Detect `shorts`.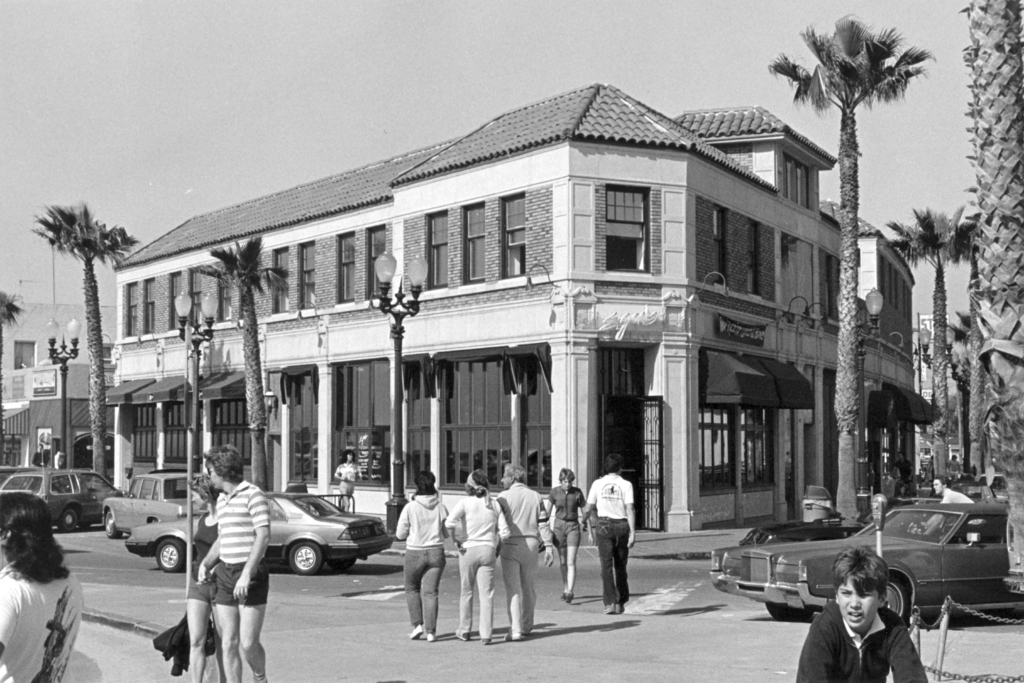
Detected at pyautogui.locateOnScreen(184, 568, 218, 607).
